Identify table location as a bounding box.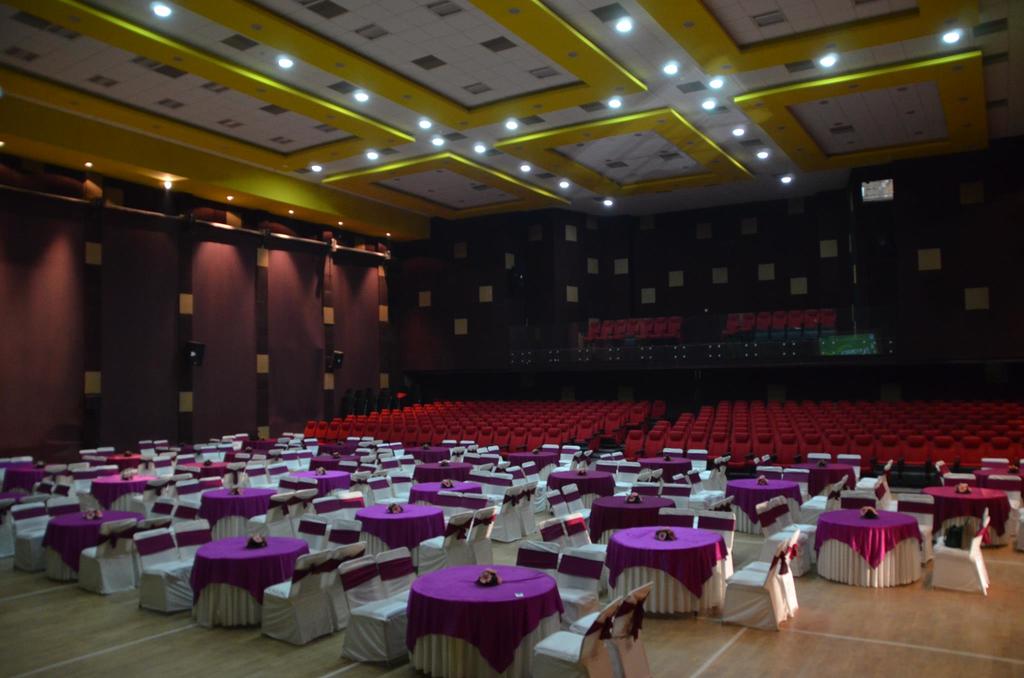
[x1=171, y1=538, x2=300, y2=637].
